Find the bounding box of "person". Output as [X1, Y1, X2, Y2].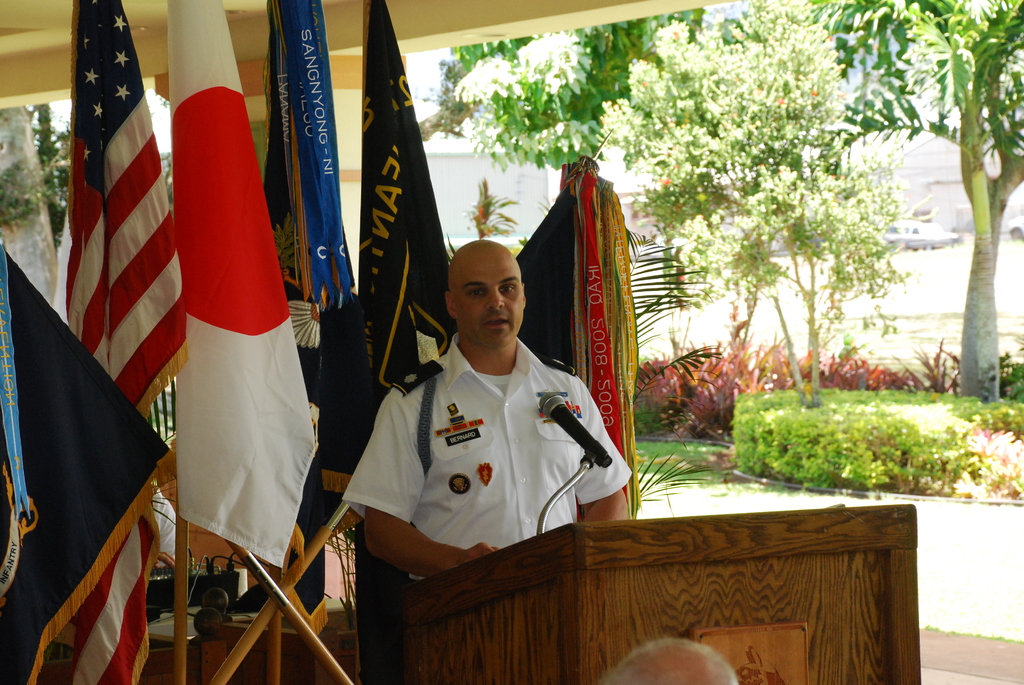
[347, 219, 609, 611].
